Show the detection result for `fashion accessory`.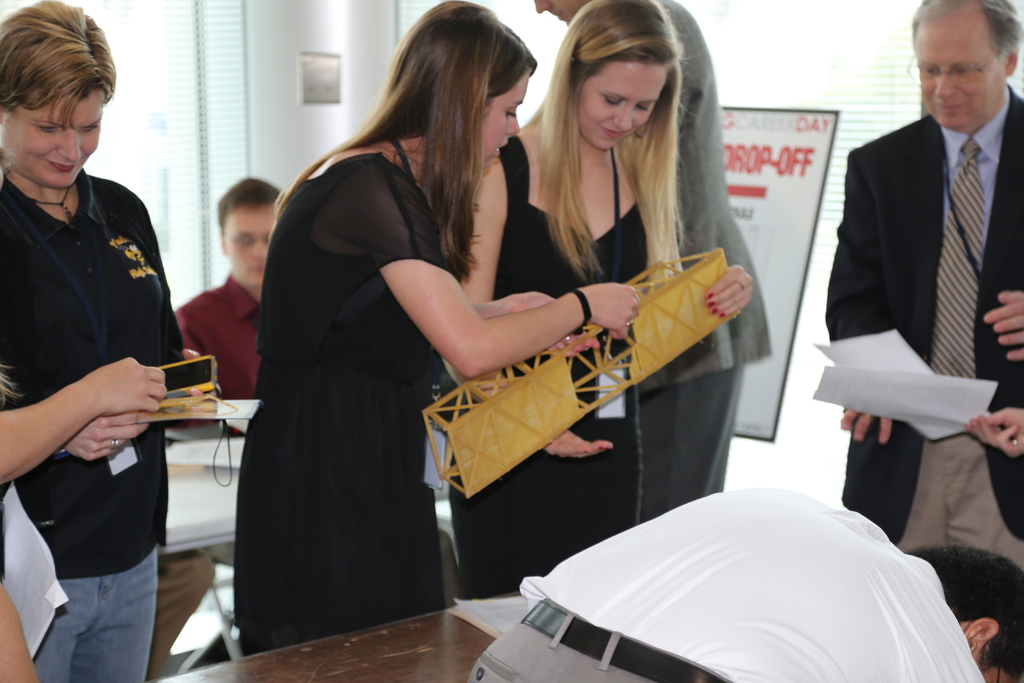
(35,179,77,220).
